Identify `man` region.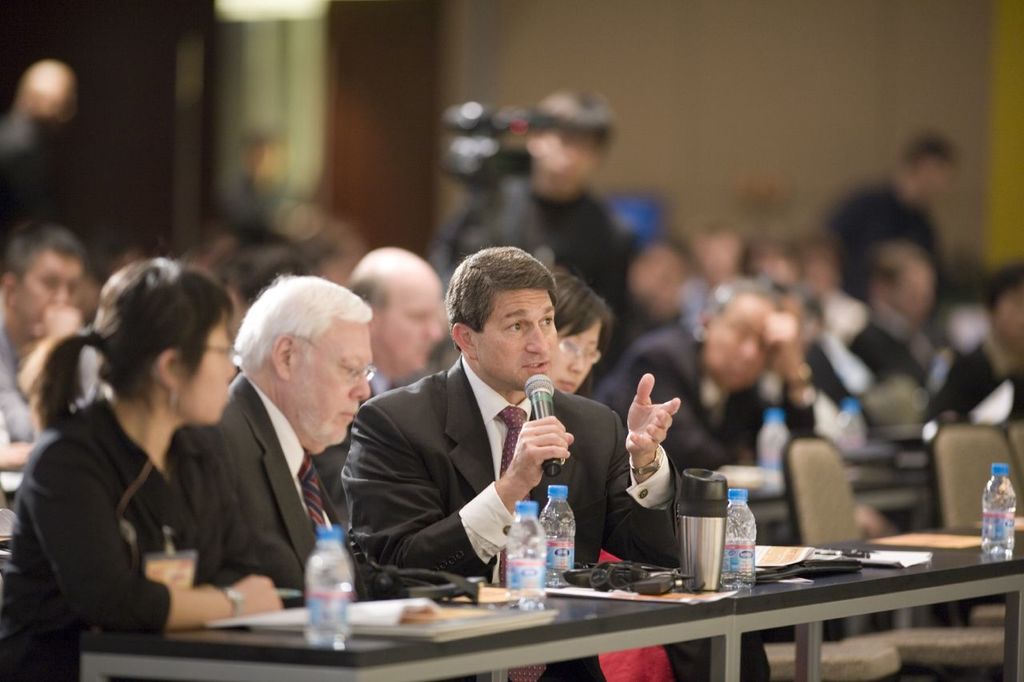
Region: bbox=(344, 245, 447, 397).
